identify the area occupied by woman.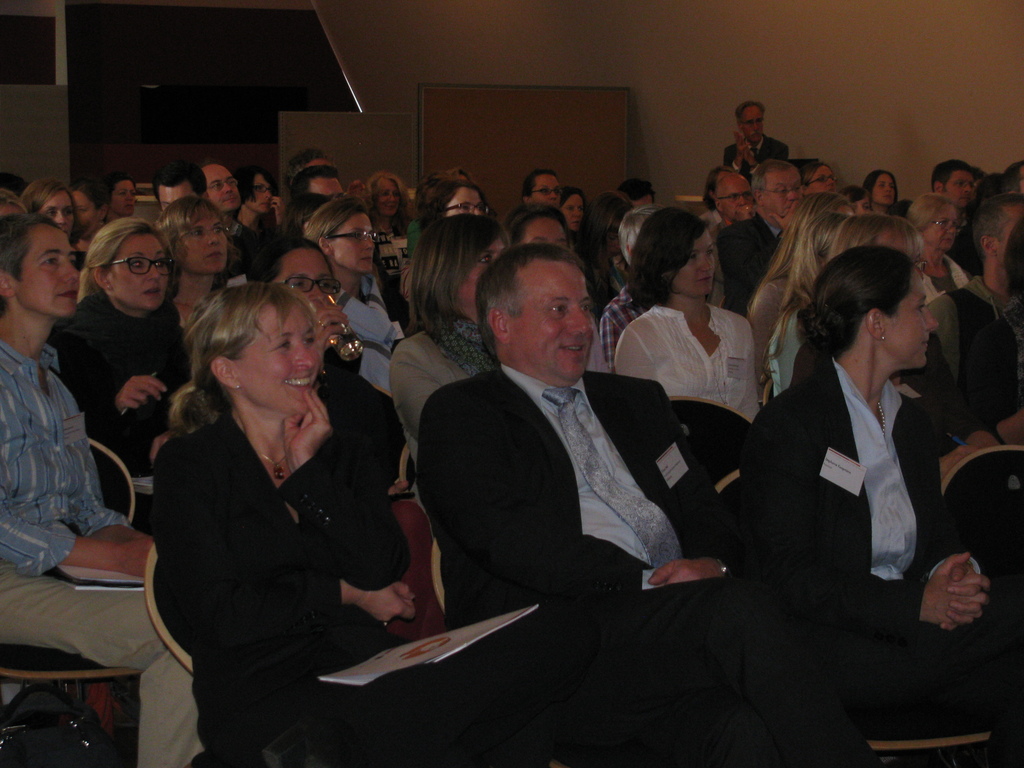
Area: (left=17, top=177, right=86, bottom=275).
